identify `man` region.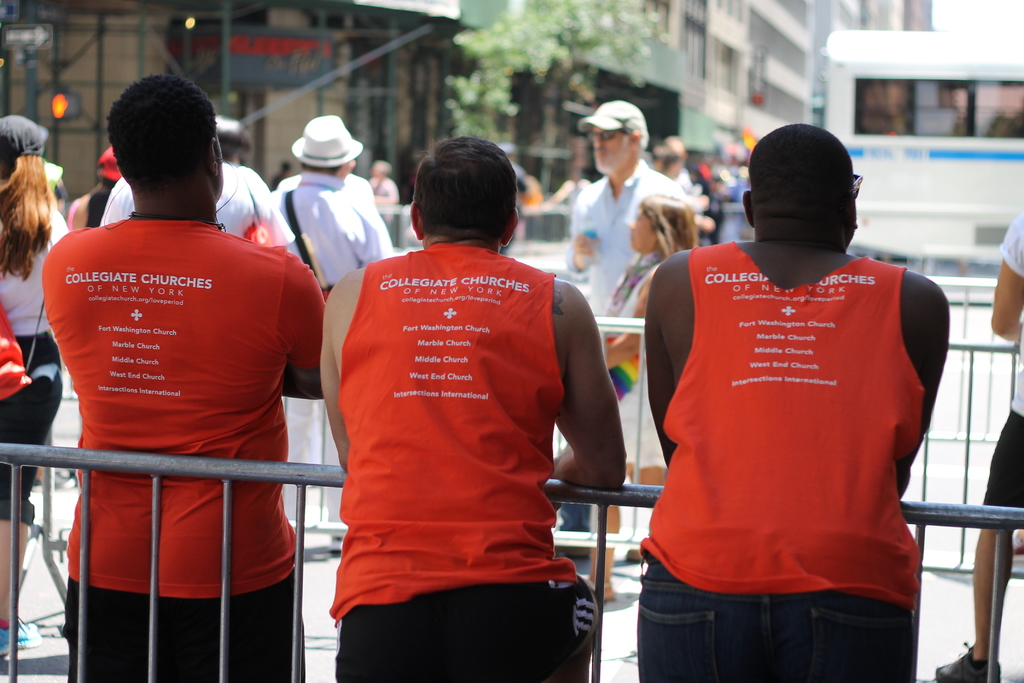
Region: 209/122/298/281.
